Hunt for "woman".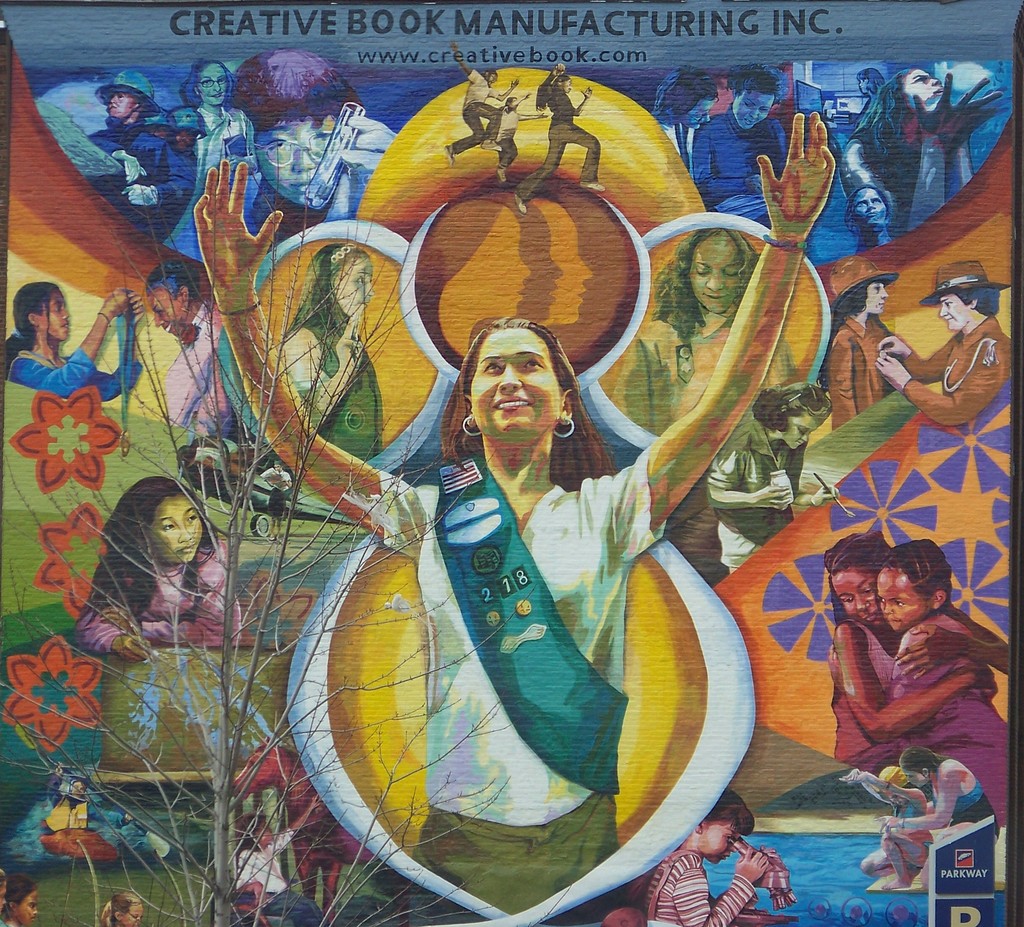
Hunted down at (197,111,833,914).
